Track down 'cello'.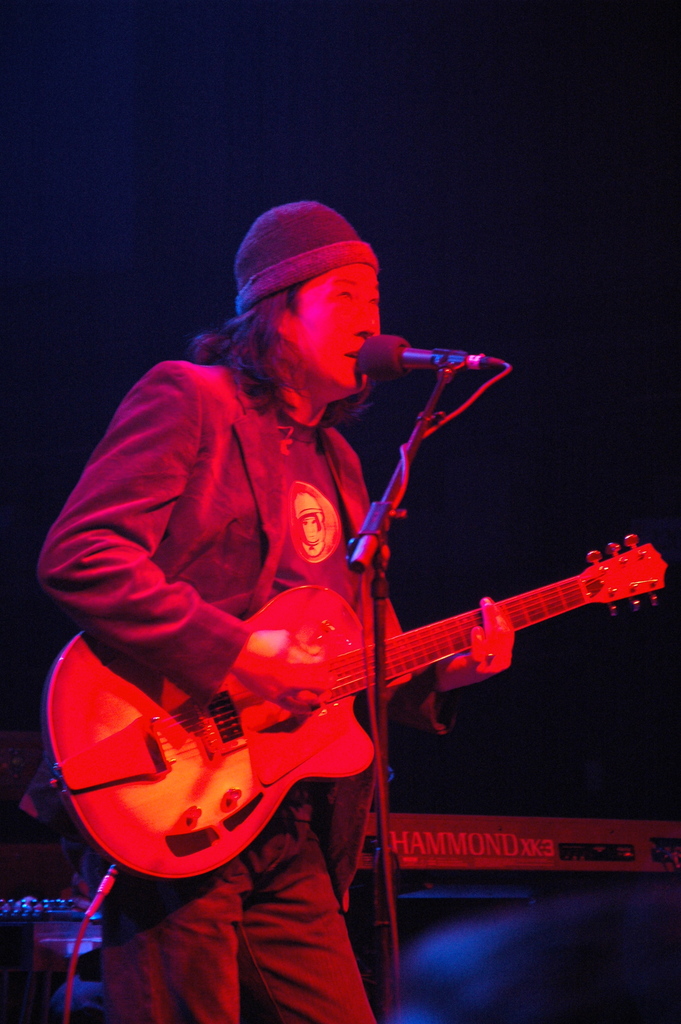
Tracked to [x1=56, y1=342, x2=680, y2=917].
